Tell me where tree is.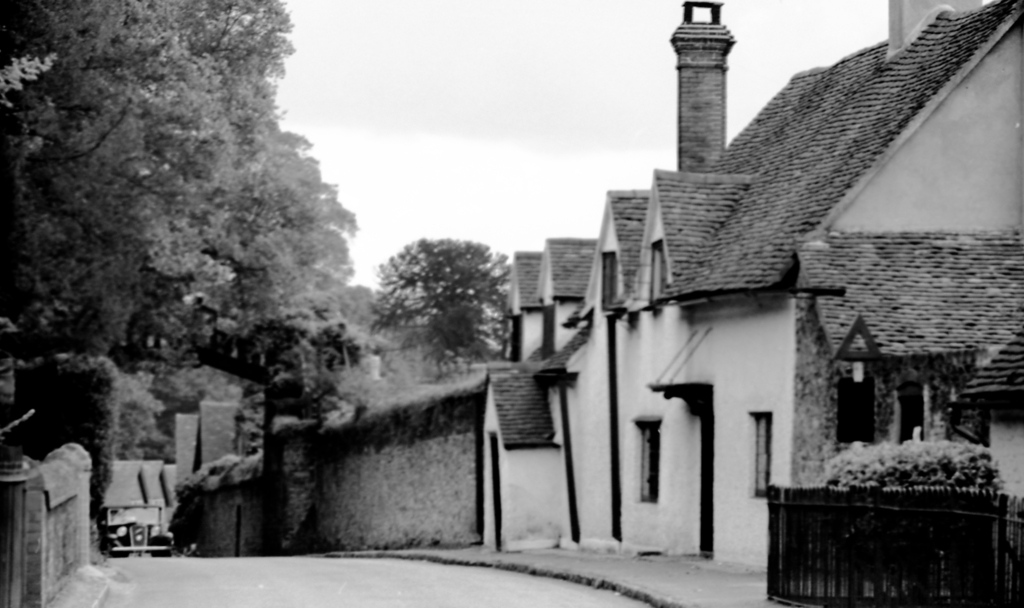
tree is at (367,218,517,376).
